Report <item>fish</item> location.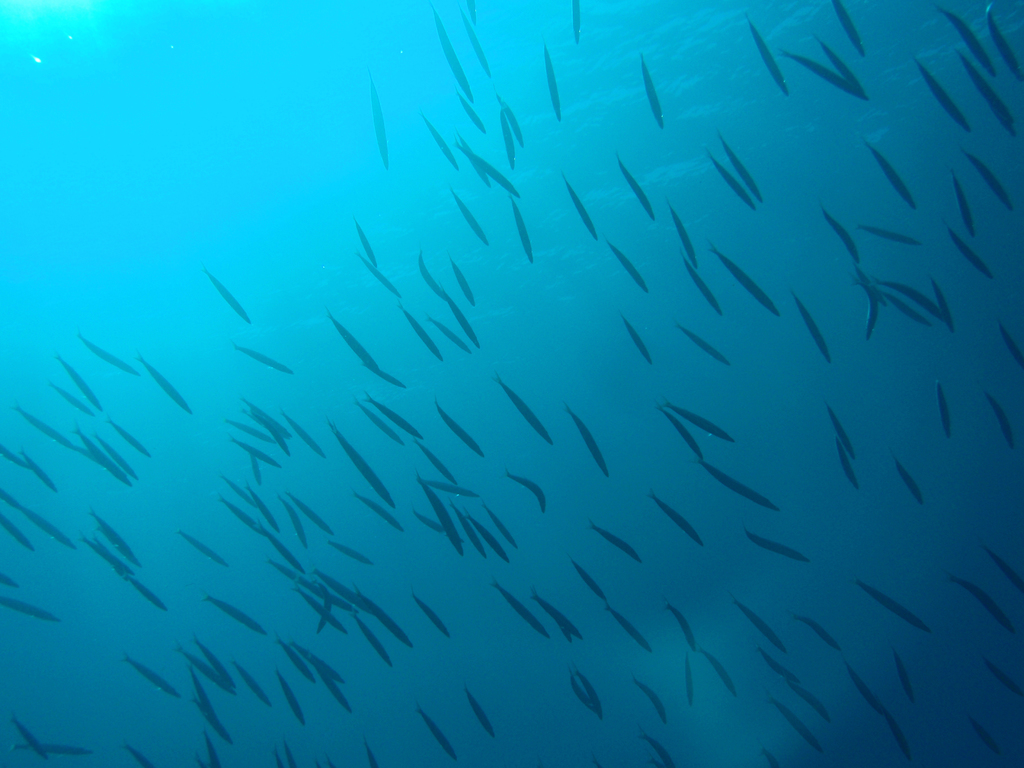
Report: select_region(0, 512, 35, 554).
